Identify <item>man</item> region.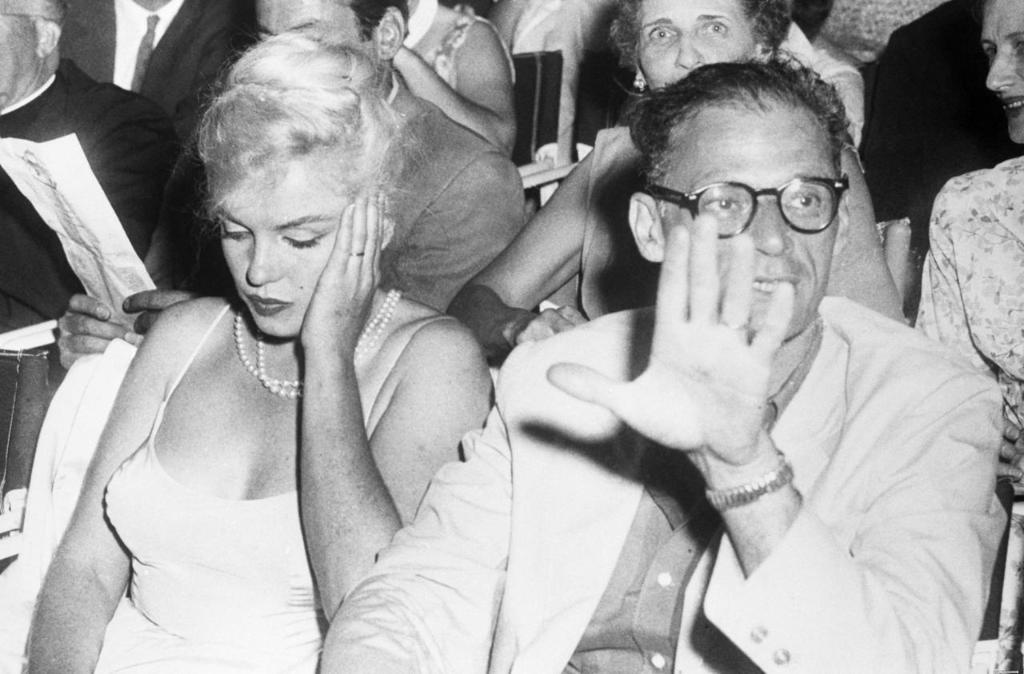
Region: bbox=(0, 0, 199, 328).
